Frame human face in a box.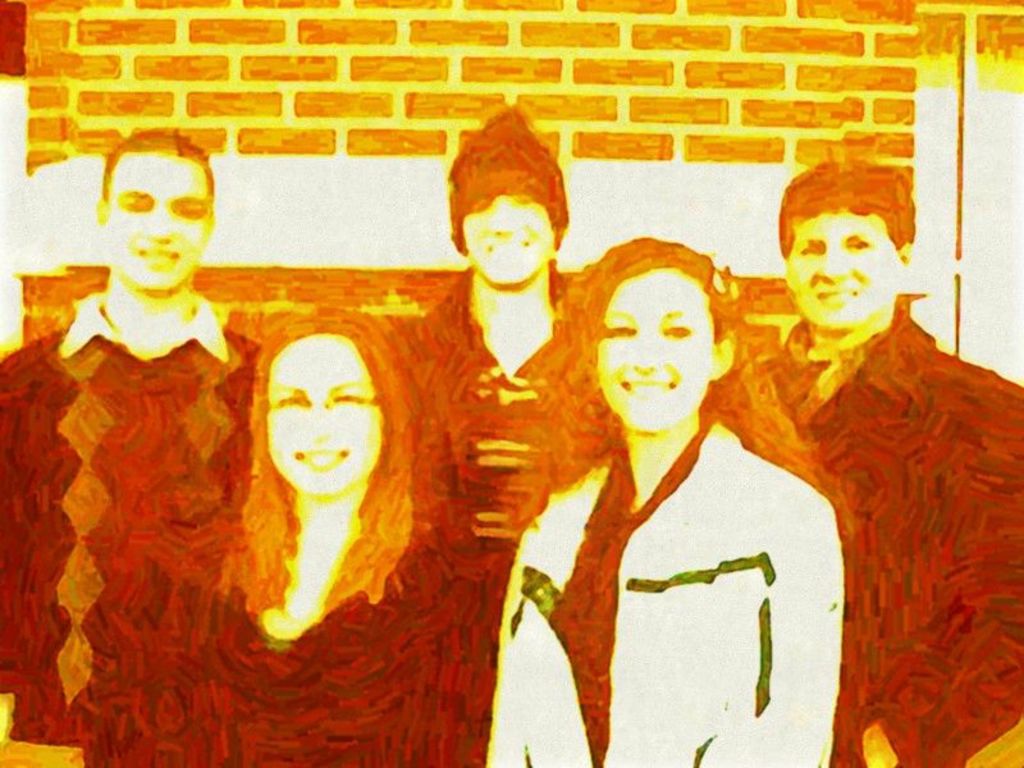
left=468, top=192, right=552, bottom=275.
